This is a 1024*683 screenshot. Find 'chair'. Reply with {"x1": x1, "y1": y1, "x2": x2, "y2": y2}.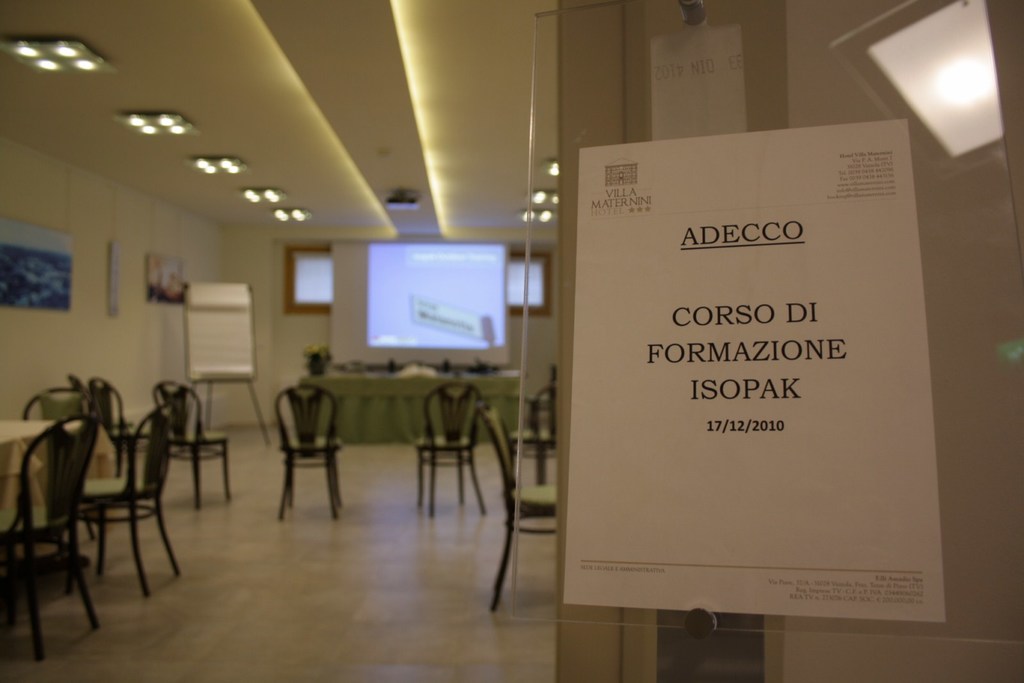
{"x1": 483, "y1": 396, "x2": 559, "y2": 613}.
